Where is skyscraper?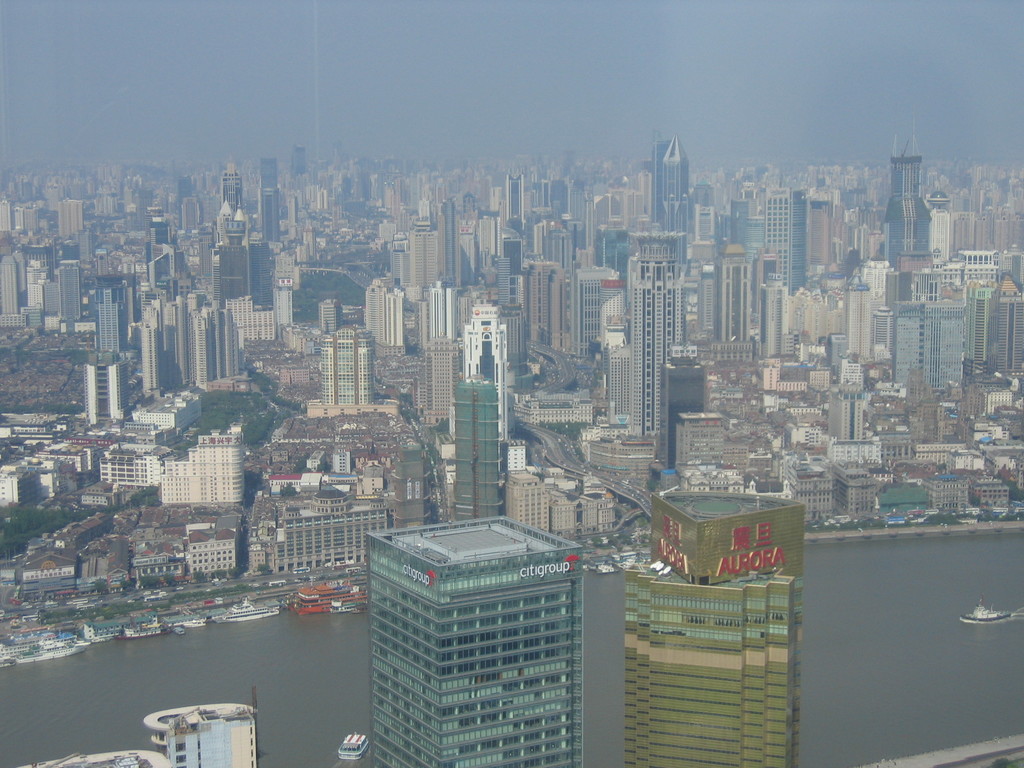
(868,256,895,307).
